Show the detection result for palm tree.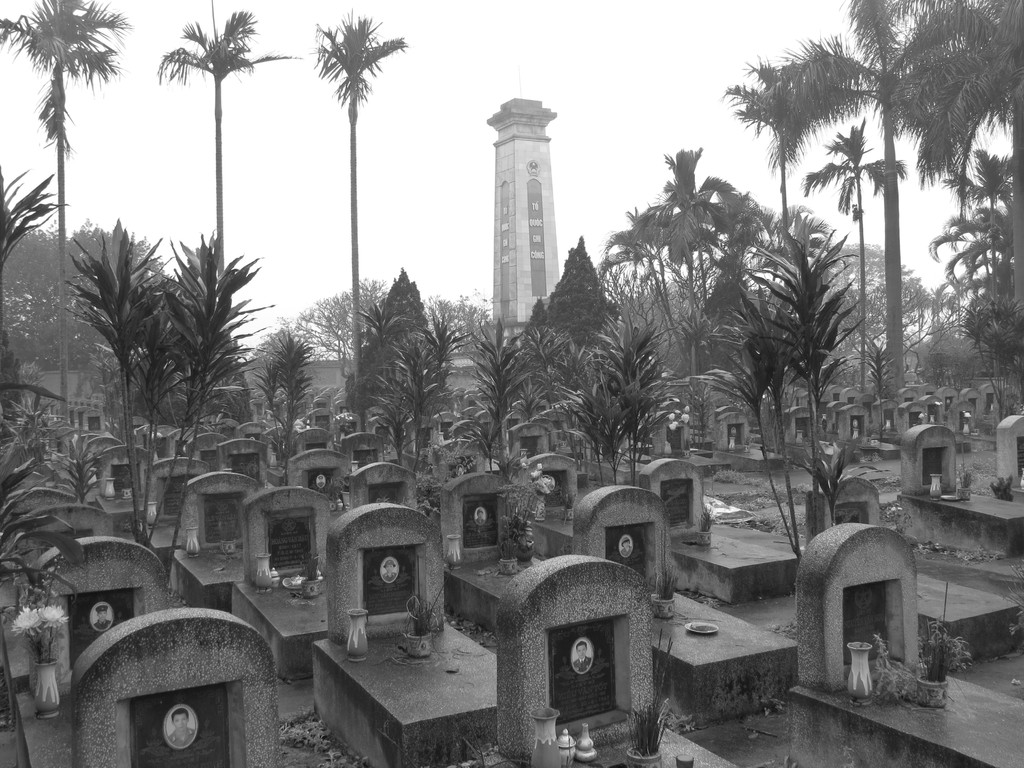
box(311, 13, 400, 402).
